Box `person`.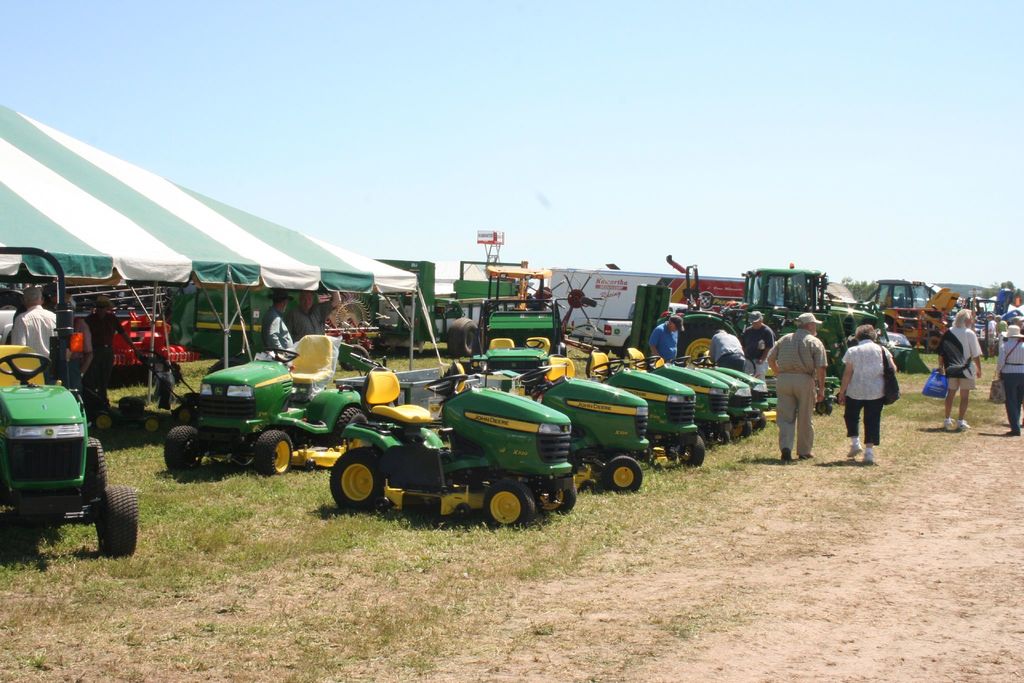
(14,289,69,357).
